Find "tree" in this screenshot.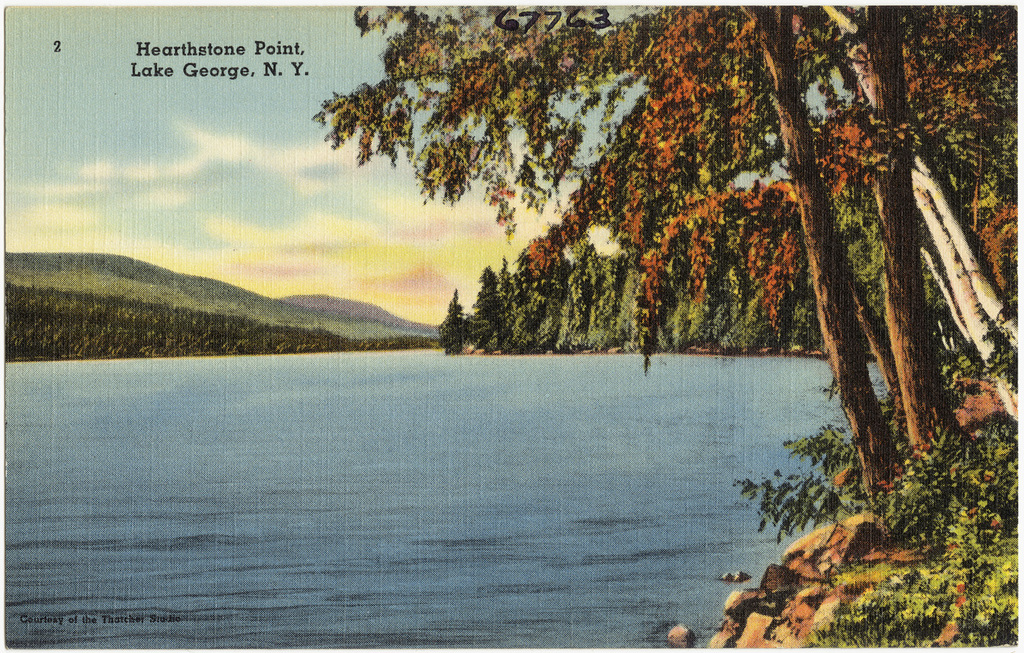
The bounding box for "tree" is select_region(302, 7, 1021, 539).
